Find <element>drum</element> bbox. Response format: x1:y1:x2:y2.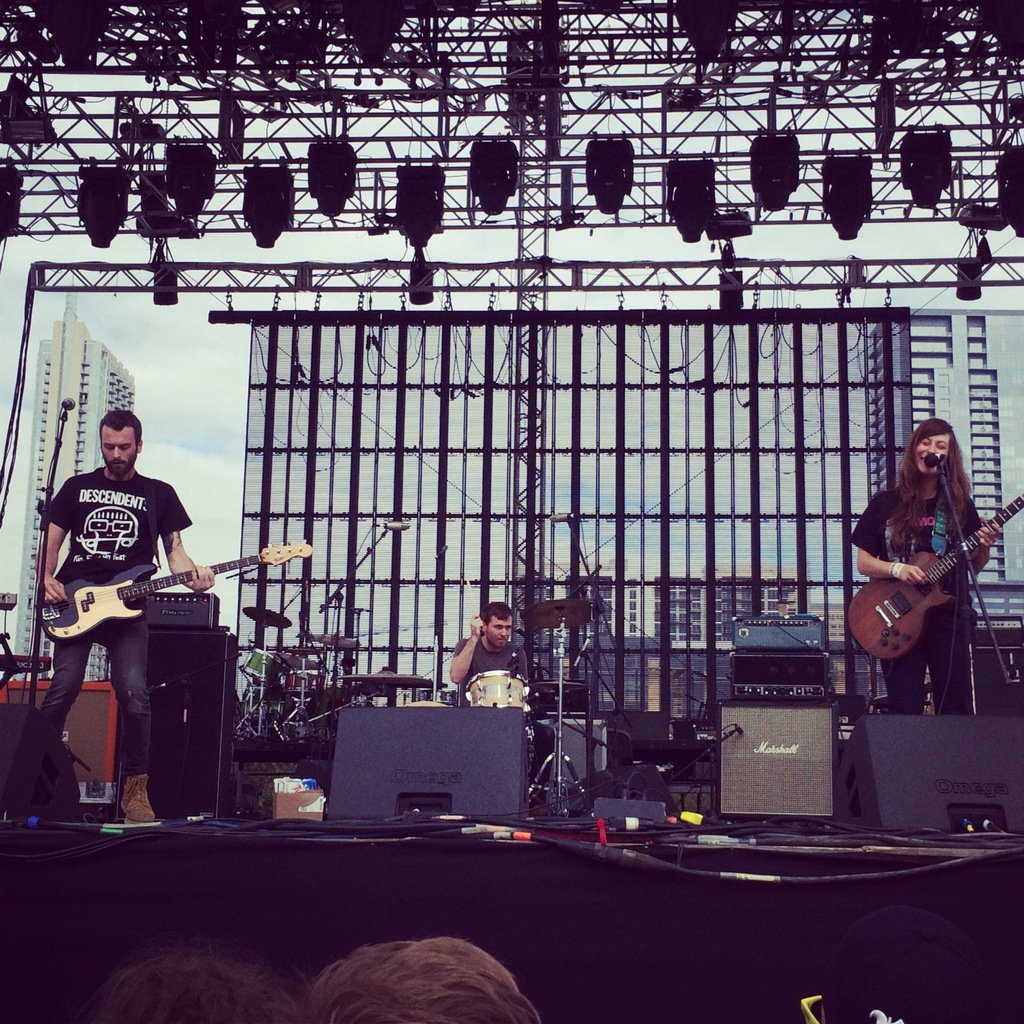
468:671:527:715.
